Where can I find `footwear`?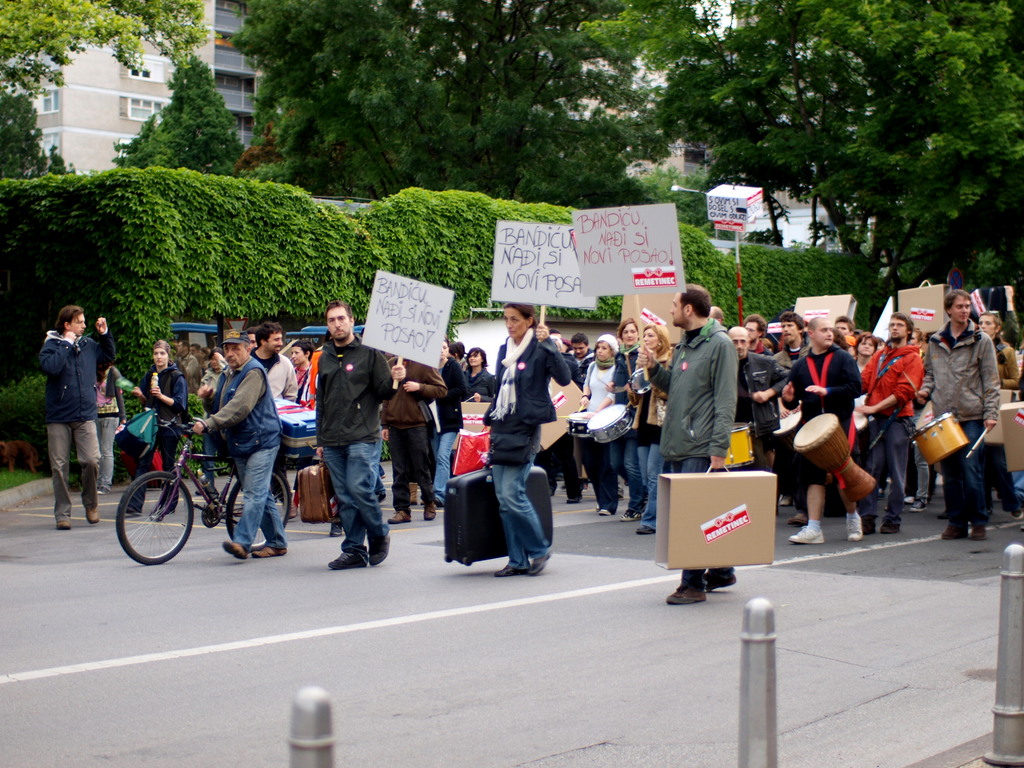
You can find it at region(792, 526, 828, 549).
